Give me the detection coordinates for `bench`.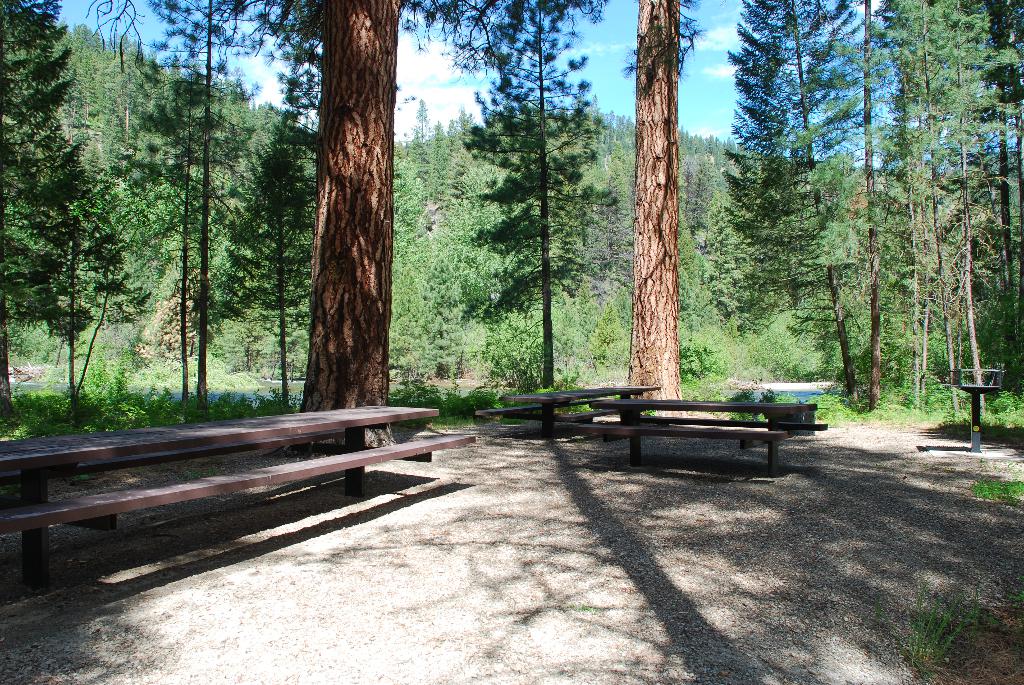
left=481, top=382, right=657, bottom=422.
